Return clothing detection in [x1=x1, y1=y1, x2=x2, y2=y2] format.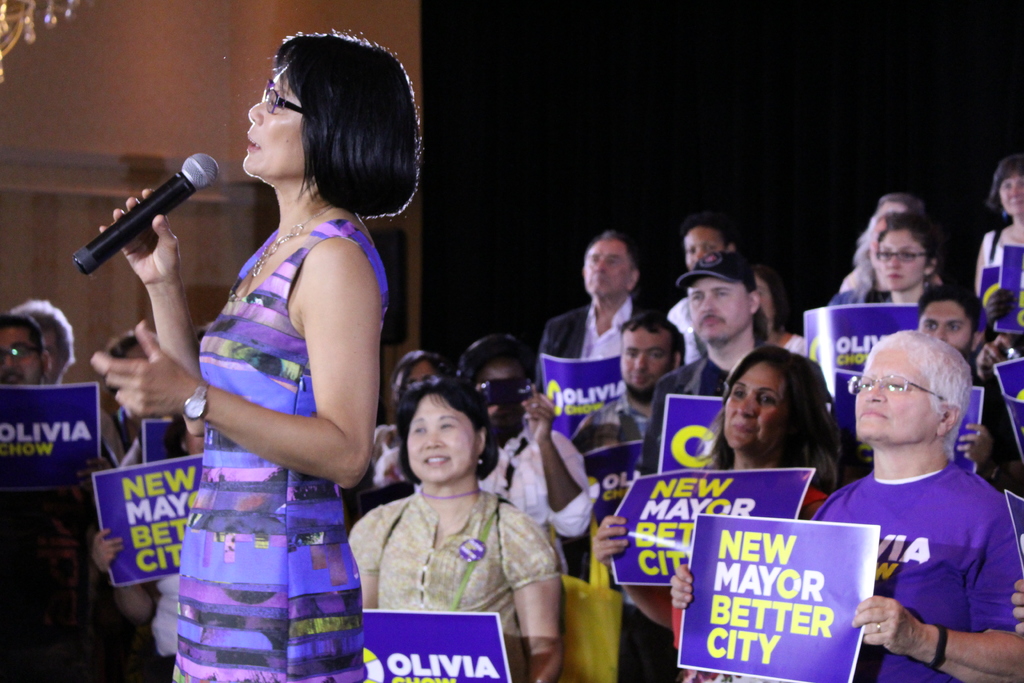
[x1=836, y1=435, x2=1010, y2=660].
